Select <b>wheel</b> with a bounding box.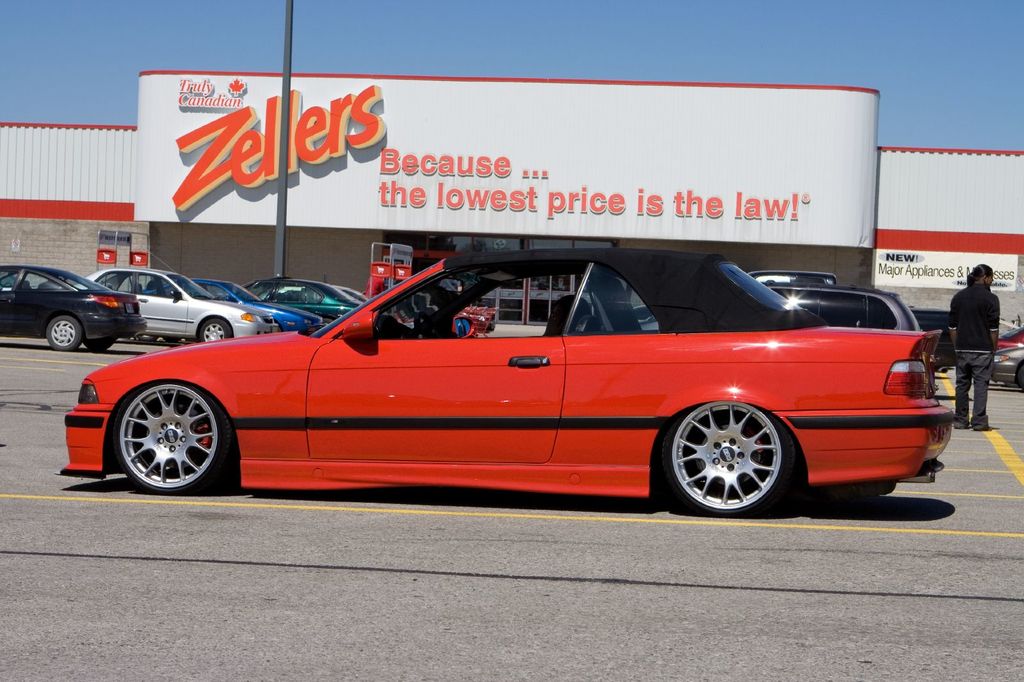
select_region(159, 334, 181, 344).
